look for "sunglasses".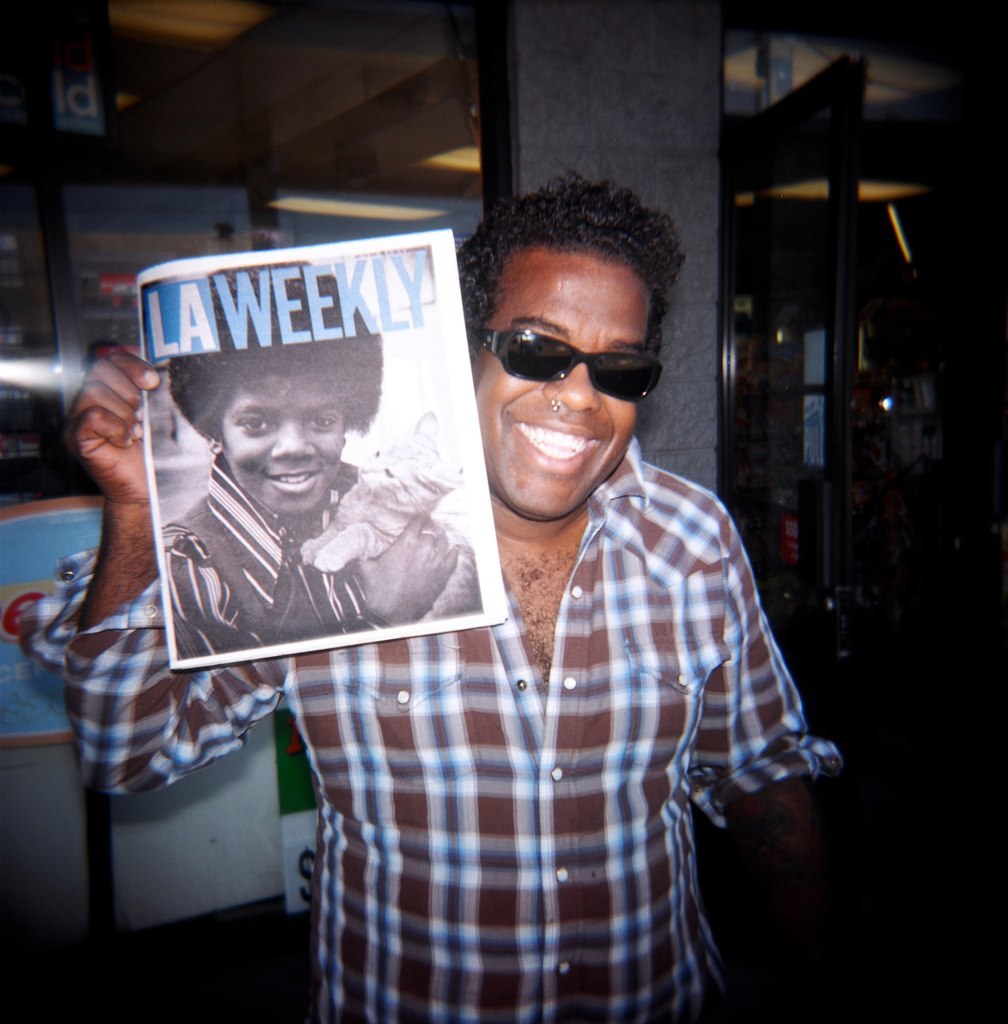
Found: select_region(480, 327, 663, 405).
